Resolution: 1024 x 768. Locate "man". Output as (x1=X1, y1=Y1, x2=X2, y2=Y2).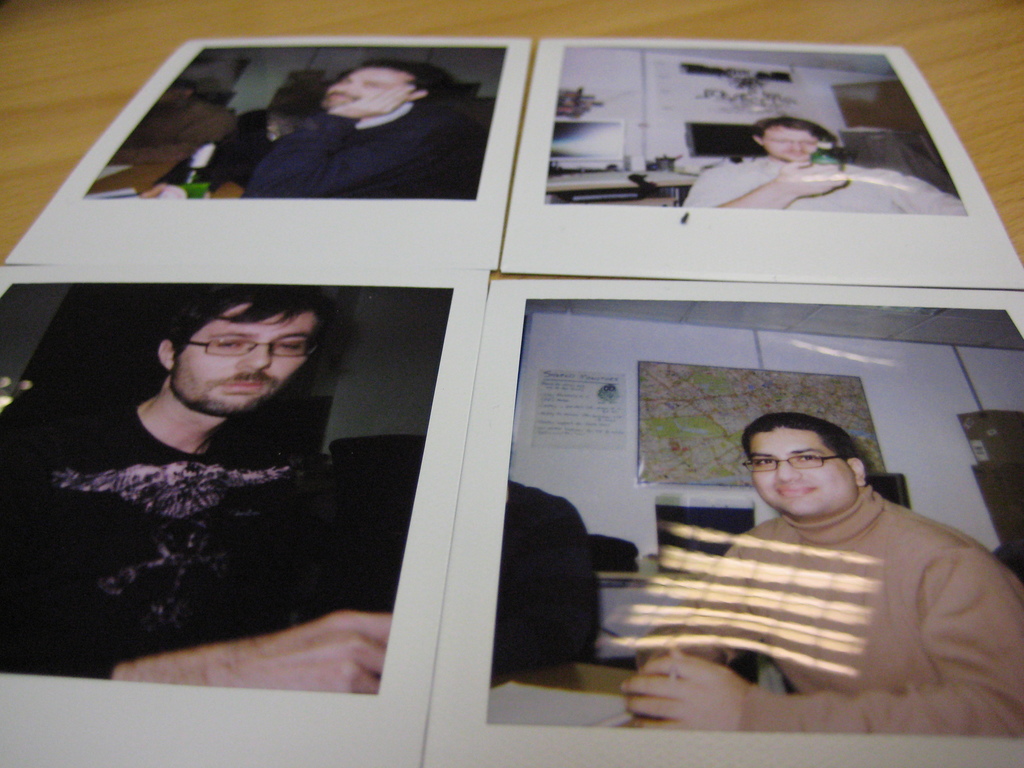
(x1=0, y1=280, x2=385, y2=693).
